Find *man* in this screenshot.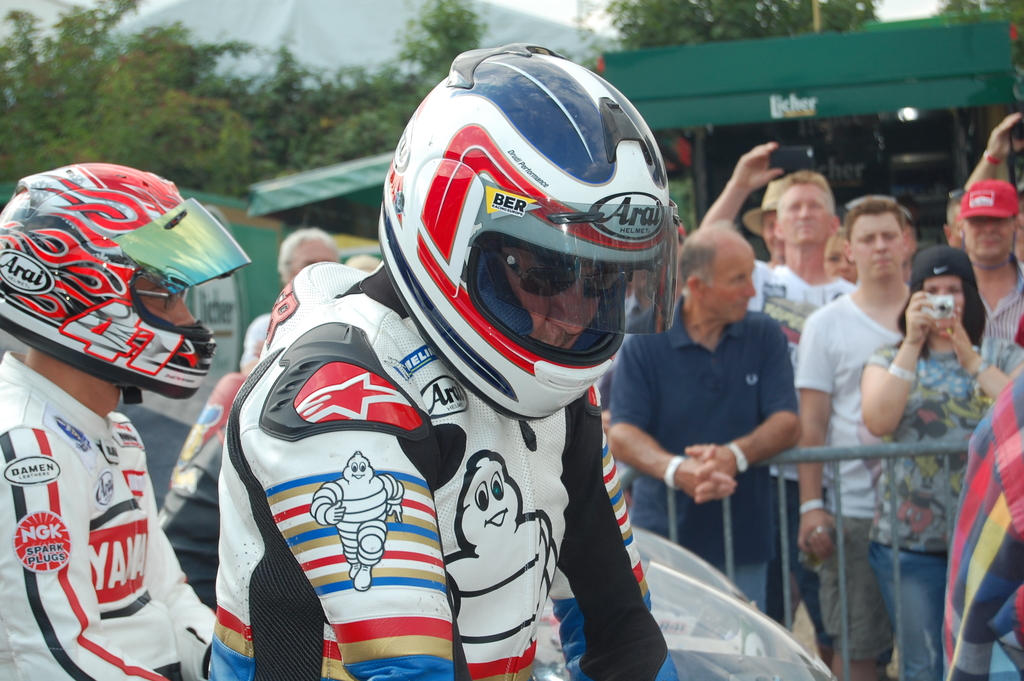
The bounding box for *man* is pyautogui.locateOnScreen(703, 141, 859, 666).
